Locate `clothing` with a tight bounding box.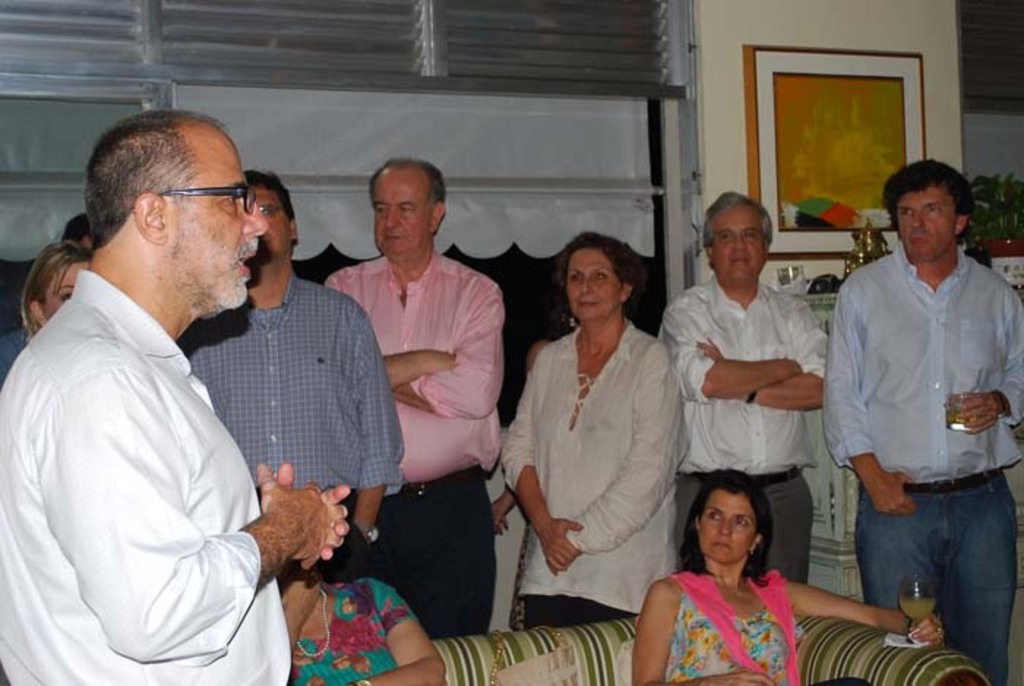
502 521 528 632.
